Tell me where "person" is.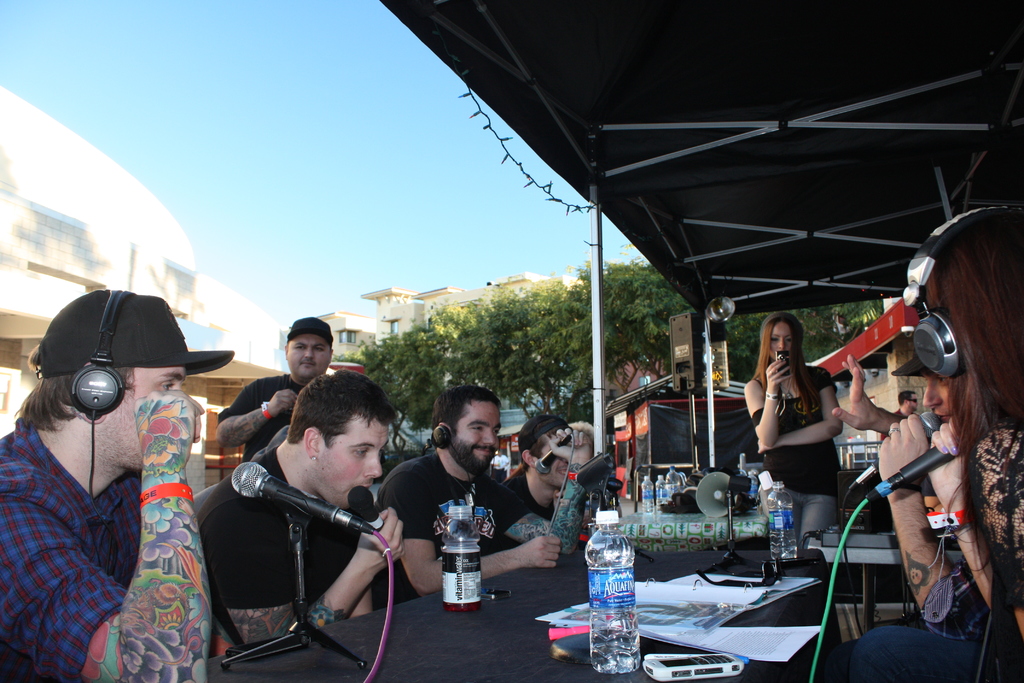
"person" is at <region>740, 313, 844, 548</region>.
